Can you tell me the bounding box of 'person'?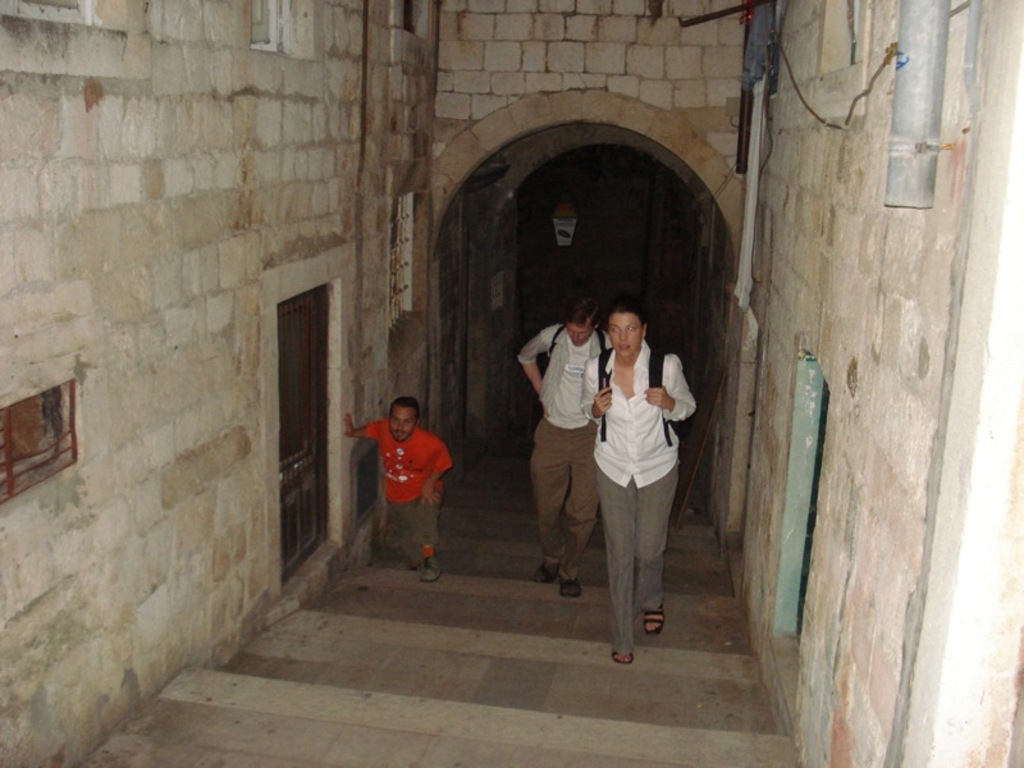
579, 305, 701, 666.
